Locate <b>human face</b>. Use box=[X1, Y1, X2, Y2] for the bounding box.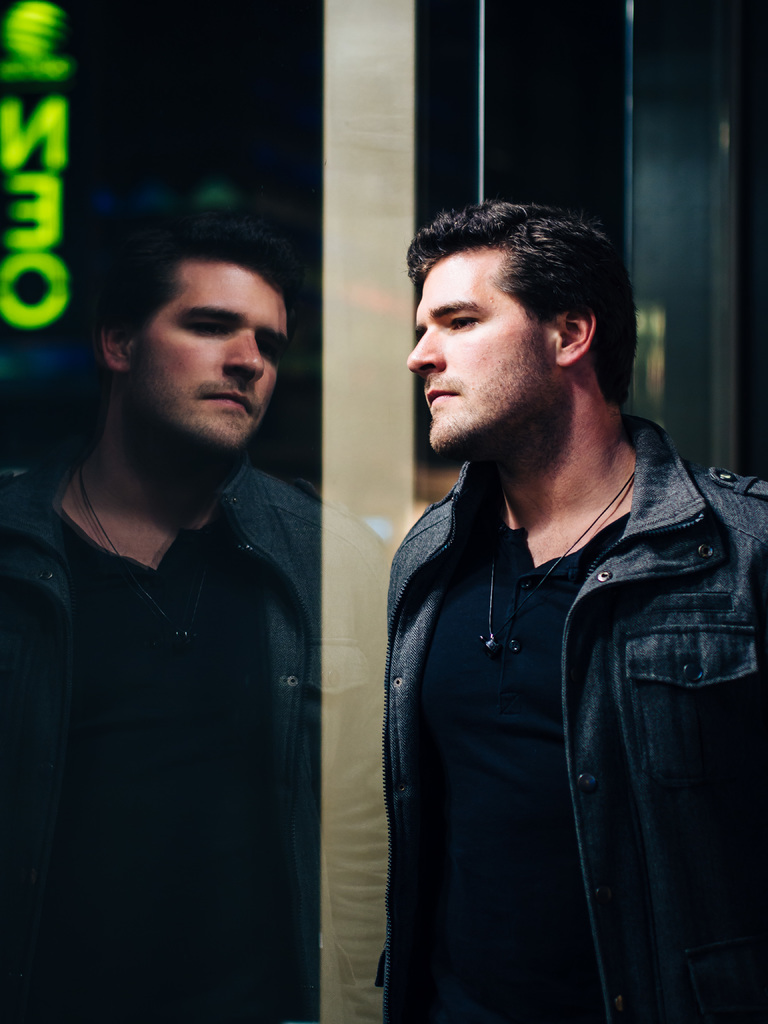
box=[406, 267, 552, 452].
